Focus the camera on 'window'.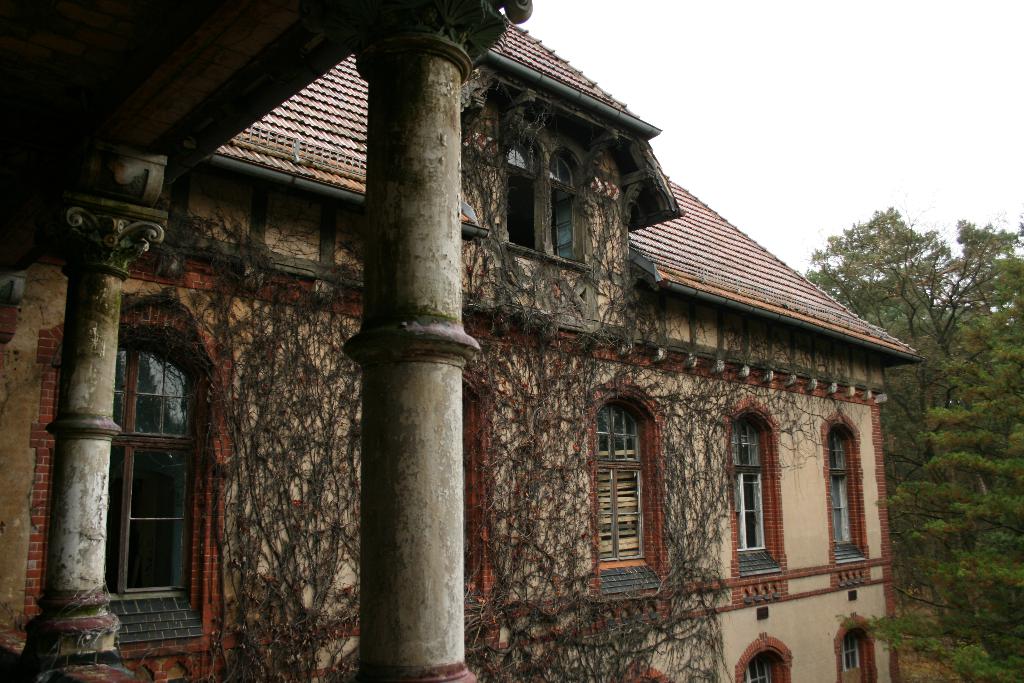
Focus region: [31, 293, 223, 618].
